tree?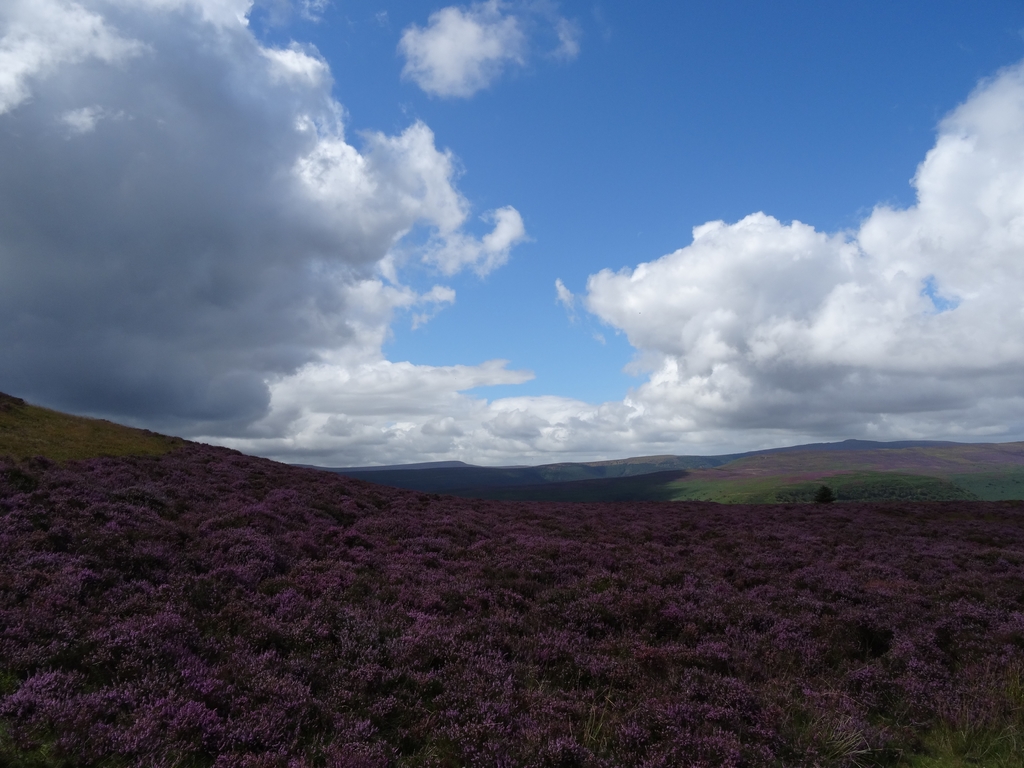
(left=811, top=482, right=837, bottom=502)
